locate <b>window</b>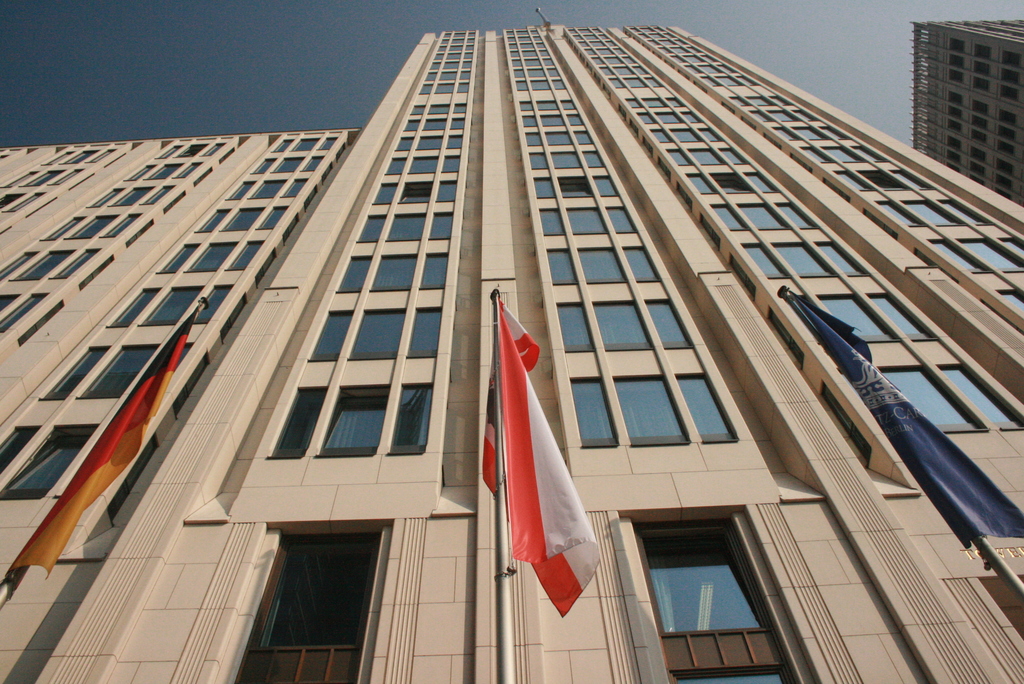
x1=246 y1=179 x2=285 y2=201
